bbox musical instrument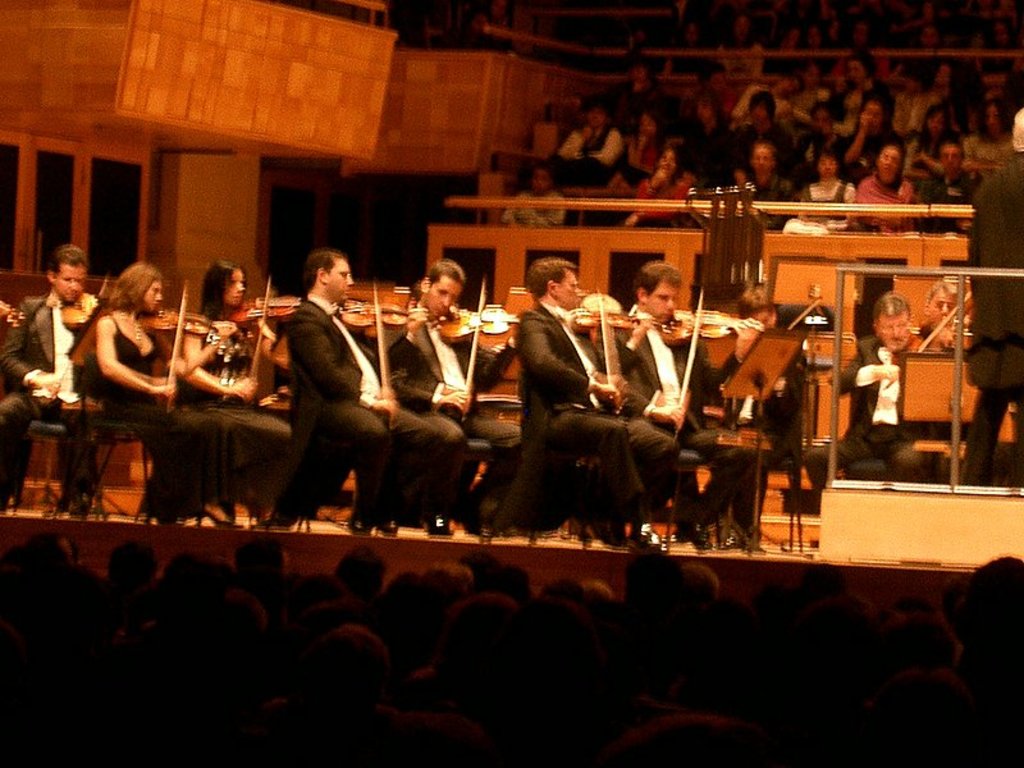
Rect(47, 264, 120, 404)
